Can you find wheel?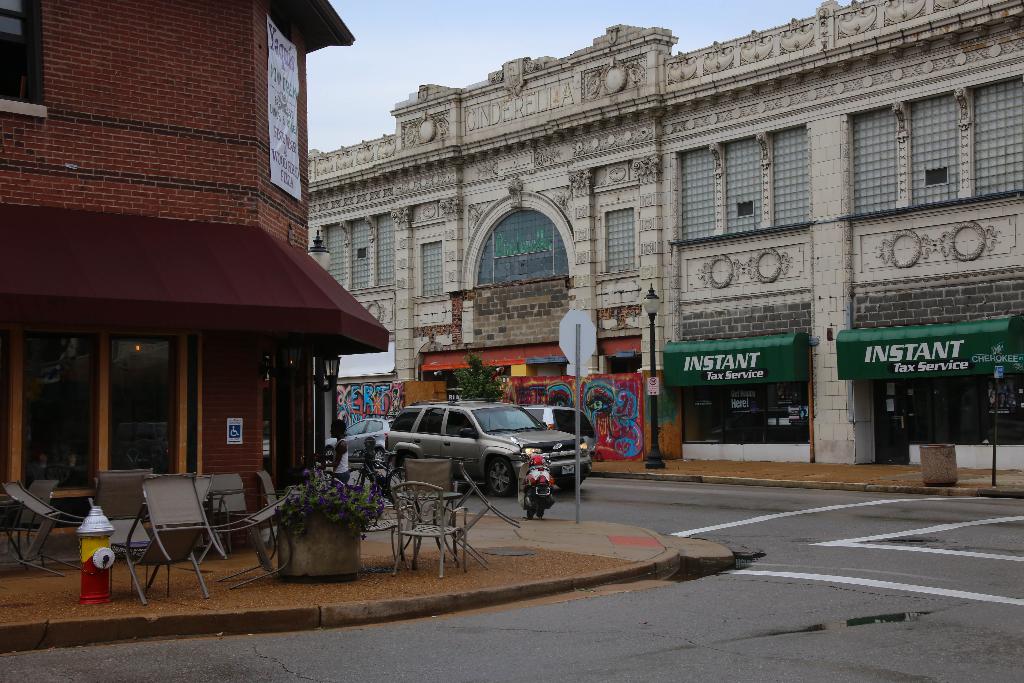
Yes, bounding box: pyautogui.locateOnScreen(323, 449, 333, 466).
